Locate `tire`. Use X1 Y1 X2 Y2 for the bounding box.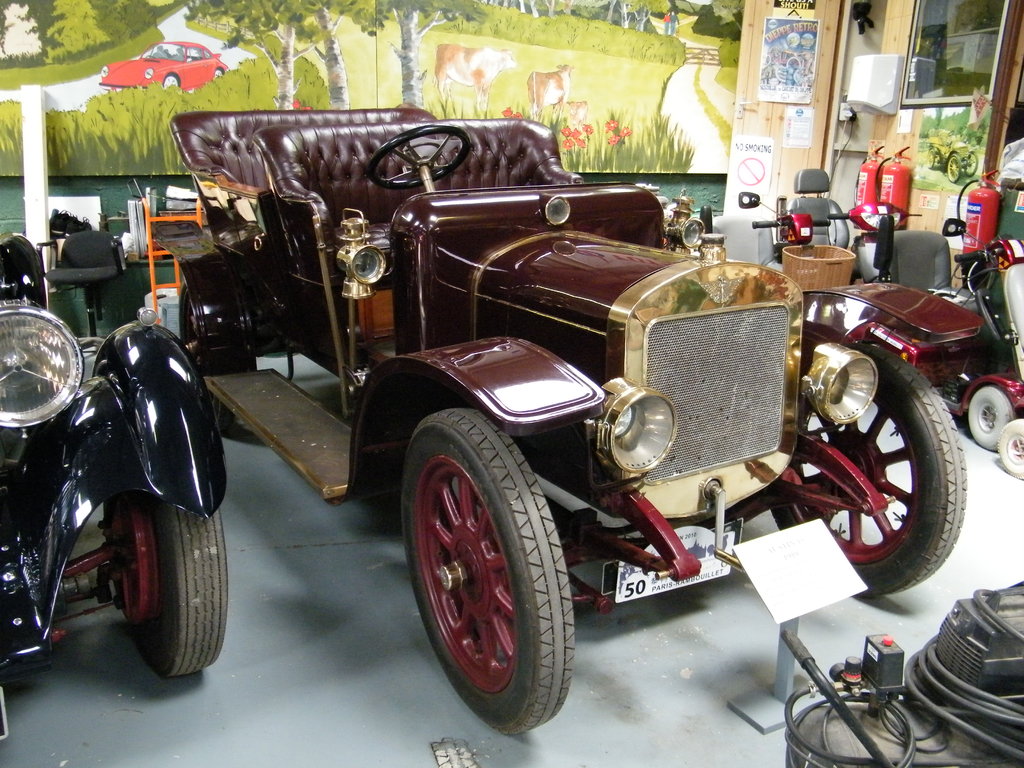
966 389 1015 444.
